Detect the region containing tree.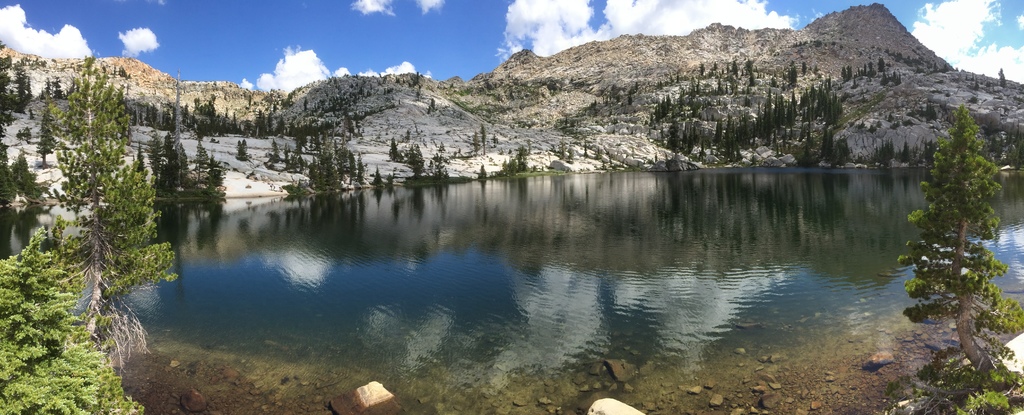
<box>0,232,148,414</box>.
